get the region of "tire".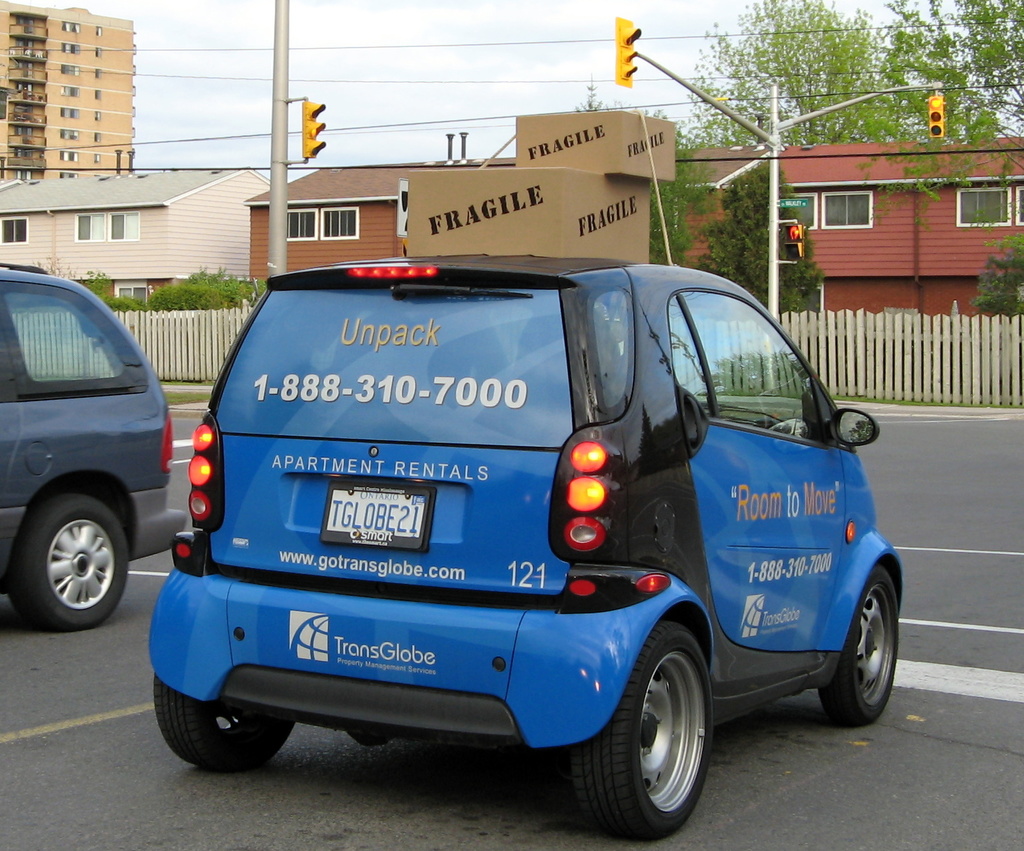
817/562/899/725.
